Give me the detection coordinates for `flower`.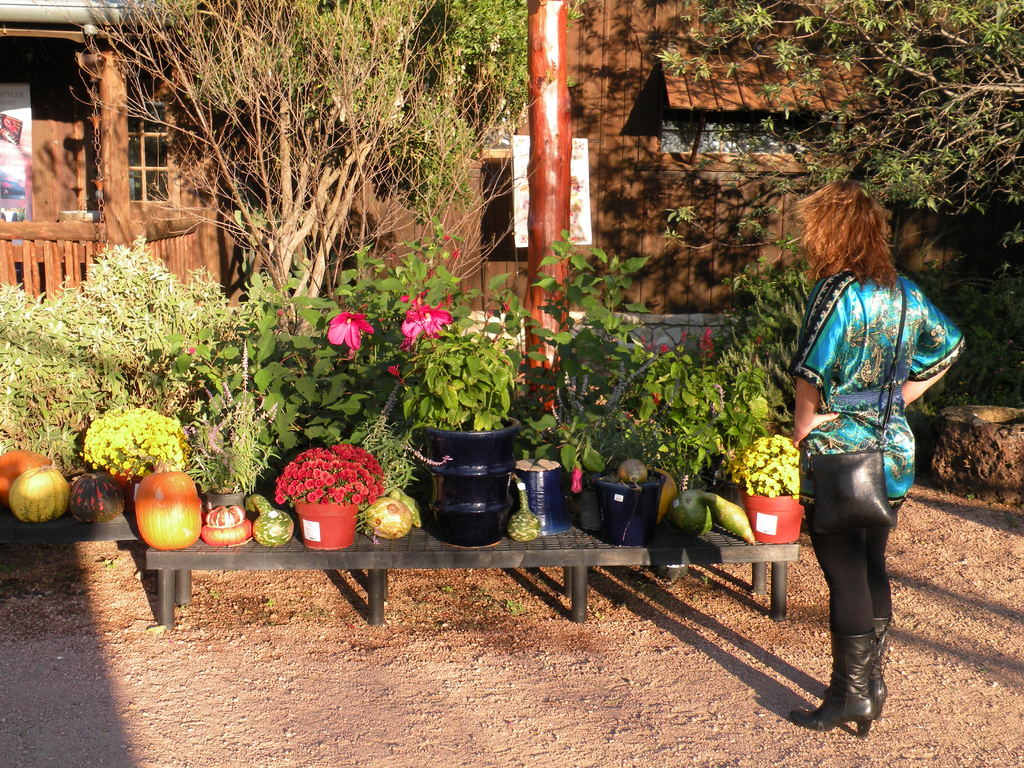
select_region(404, 297, 452, 342).
